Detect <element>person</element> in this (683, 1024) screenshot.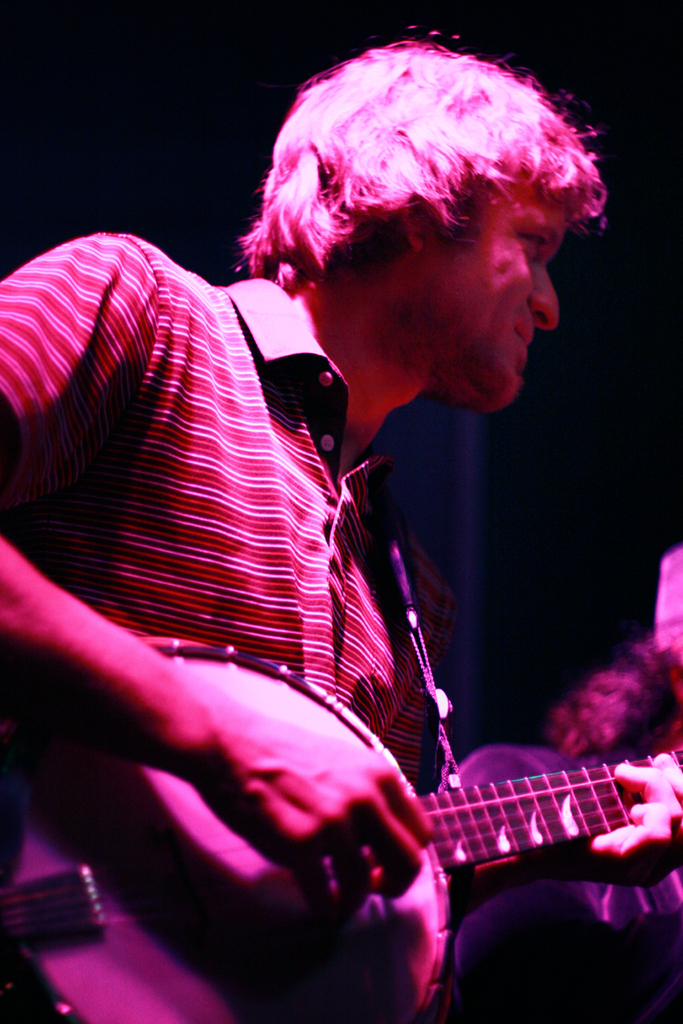
Detection: l=545, t=541, r=682, b=1023.
